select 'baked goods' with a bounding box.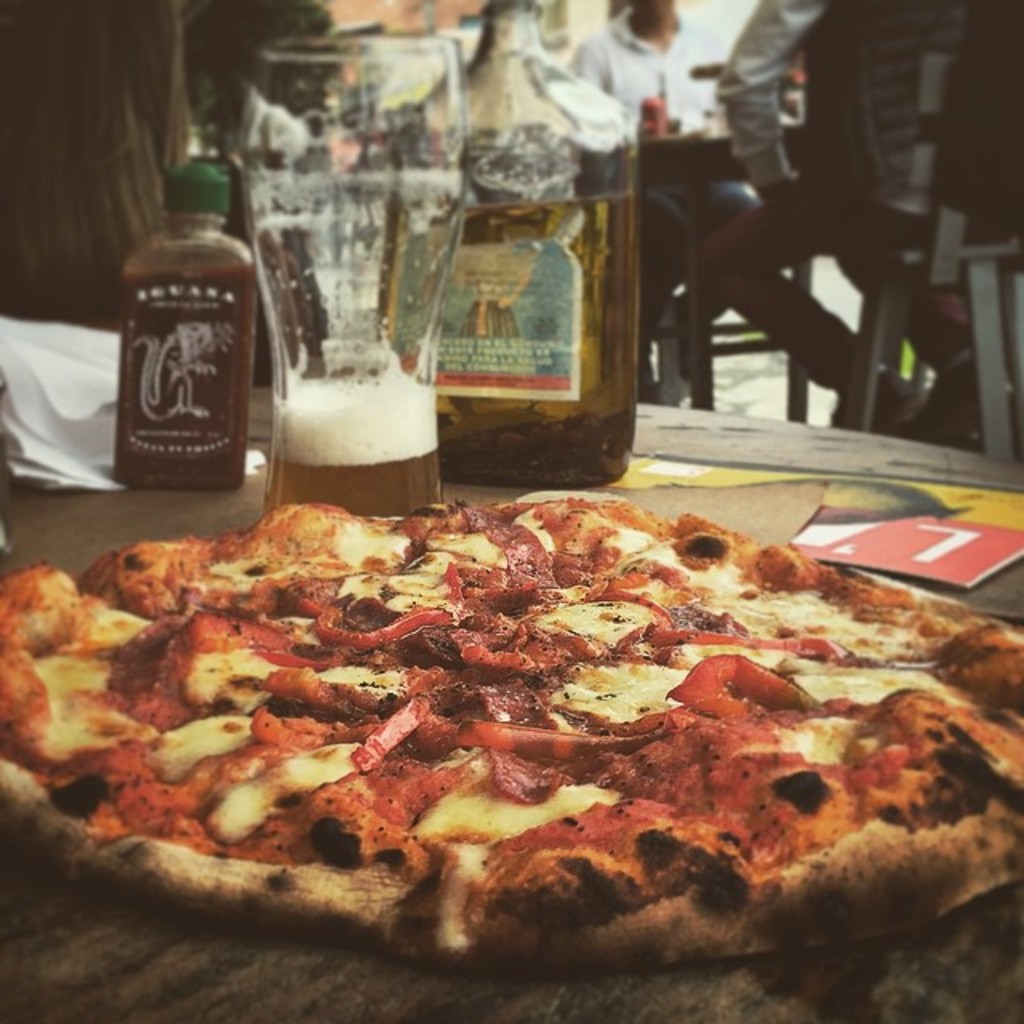
[46,464,978,1013].
